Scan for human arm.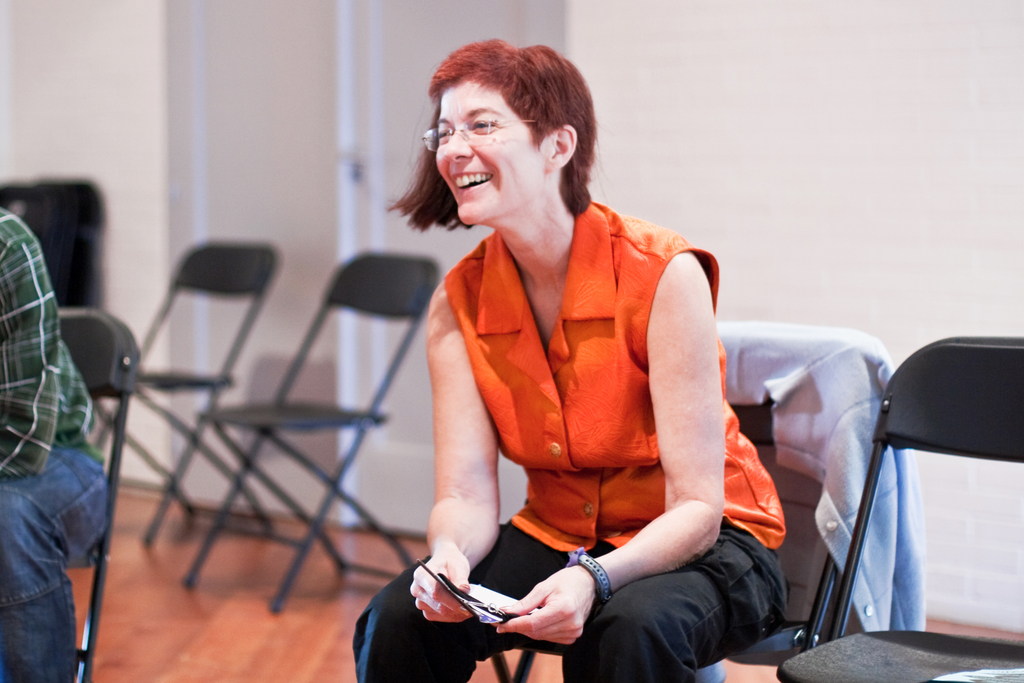
Scan result: [401,276,506,630].
